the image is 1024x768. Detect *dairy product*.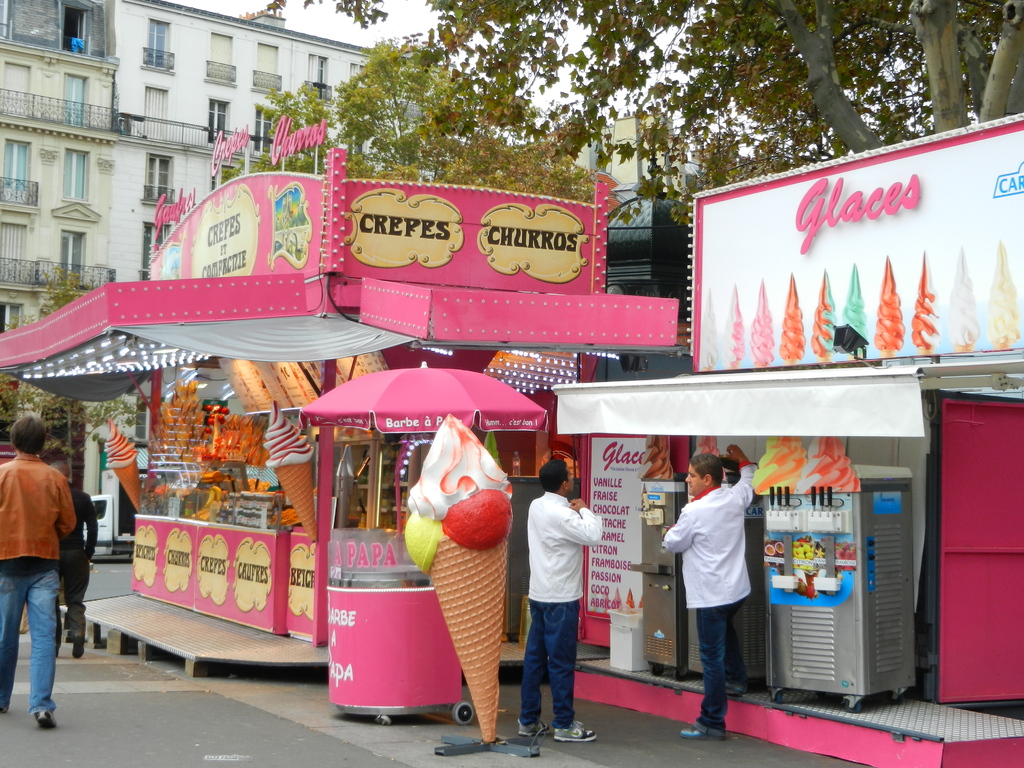
Detection: bbox=(882, 266, 903, 356).
